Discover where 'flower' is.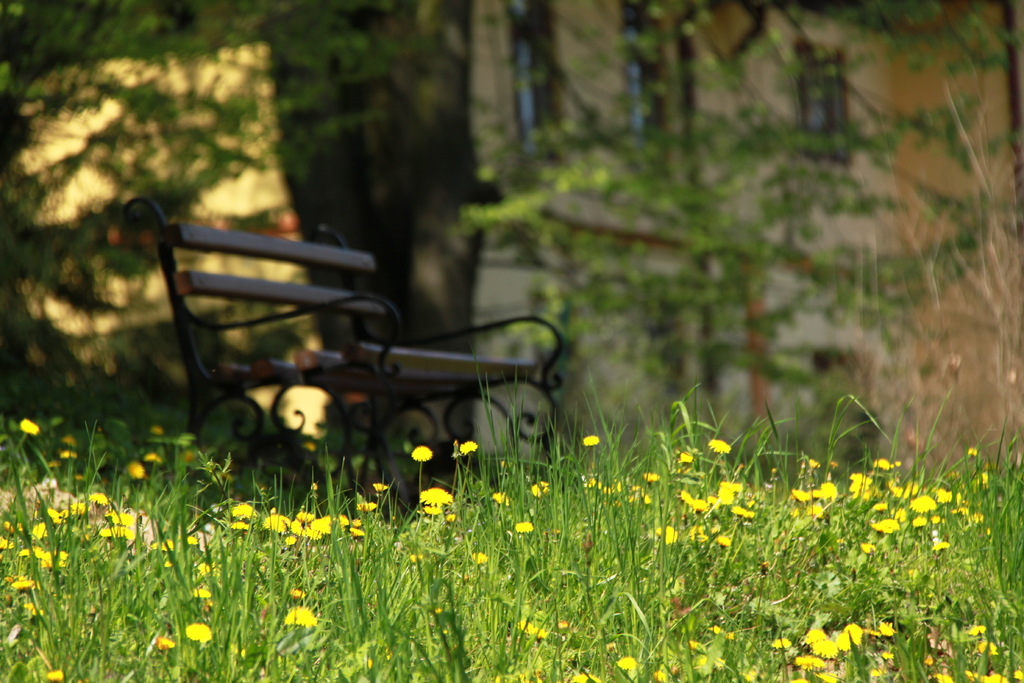
Discovered at [911, 496, 934, 514].
